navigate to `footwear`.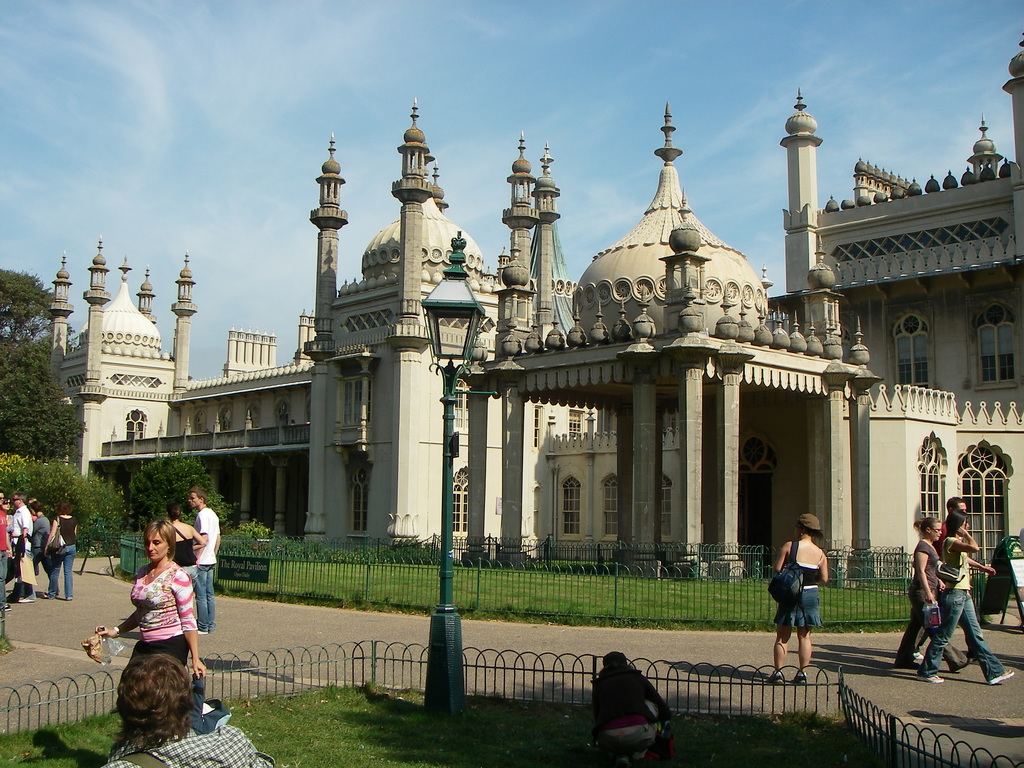
Navigation target: <region>5, 601, 16, 613</region>.
